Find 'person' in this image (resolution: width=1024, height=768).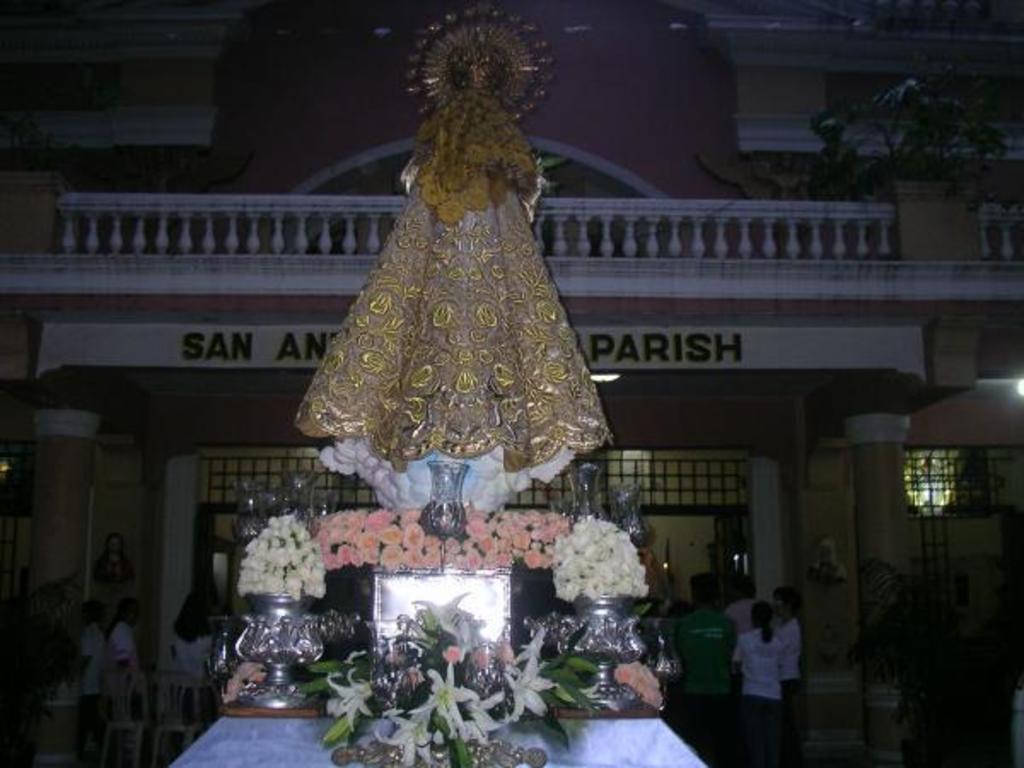
727/592/790/758.
